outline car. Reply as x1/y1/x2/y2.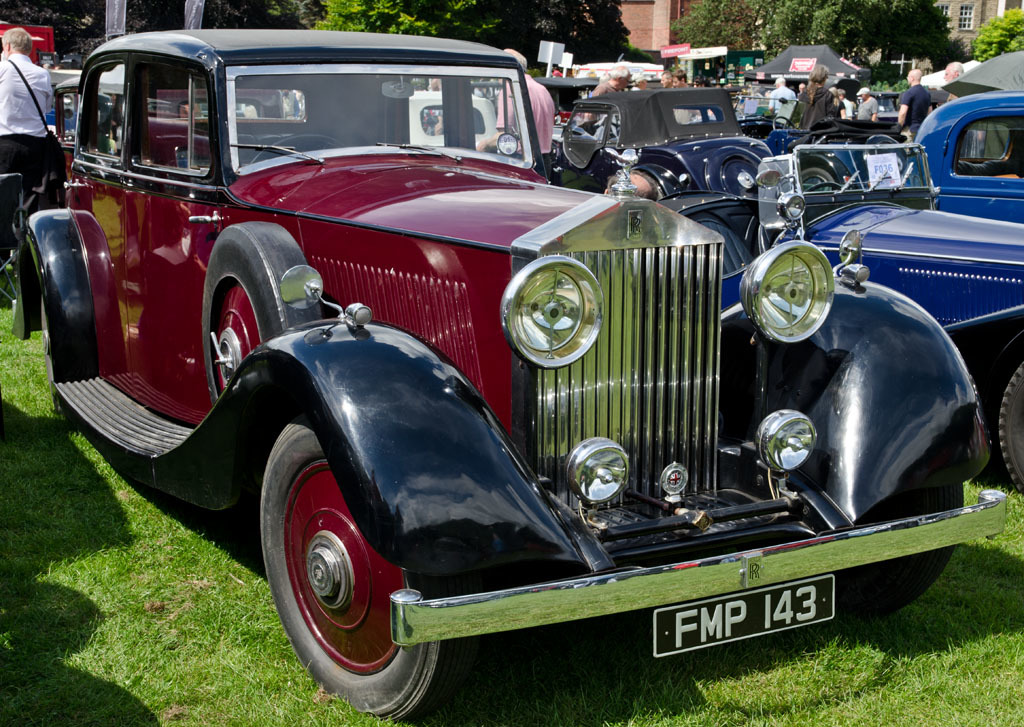
497/84/803/205.
